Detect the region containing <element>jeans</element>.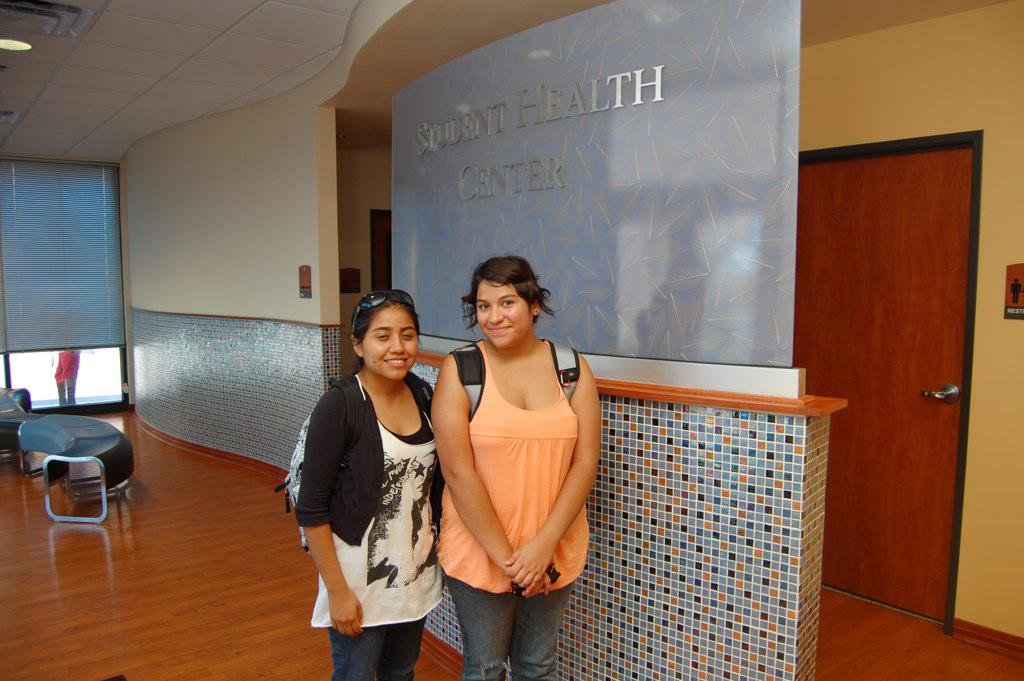
(left=438, top=549, right=584, bottom=677).
